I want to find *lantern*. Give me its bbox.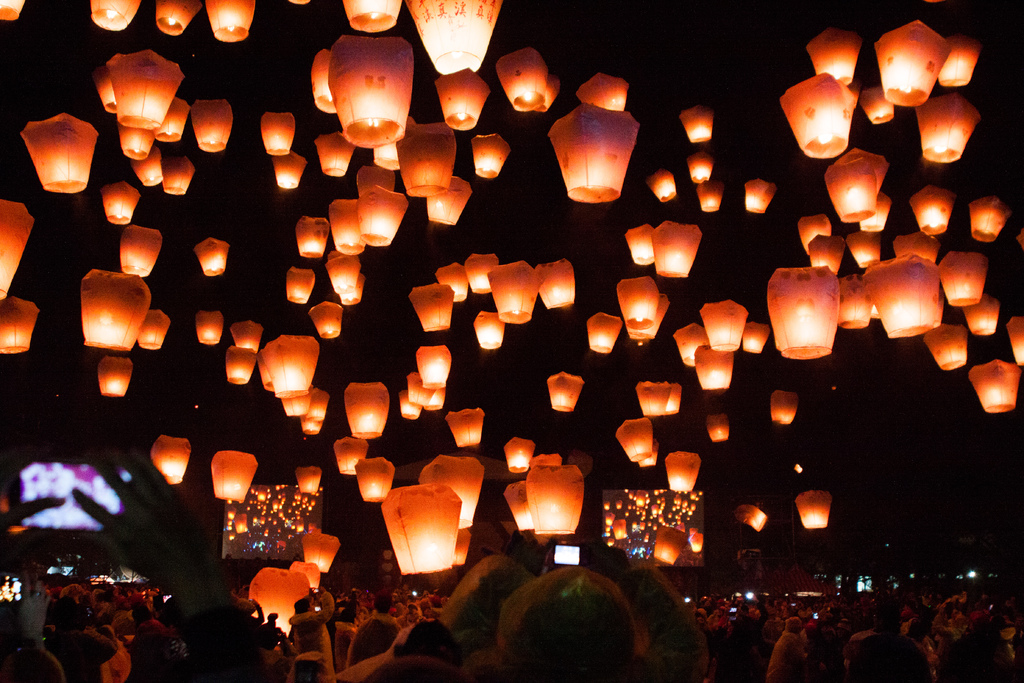
743, 180, 774, 213.
